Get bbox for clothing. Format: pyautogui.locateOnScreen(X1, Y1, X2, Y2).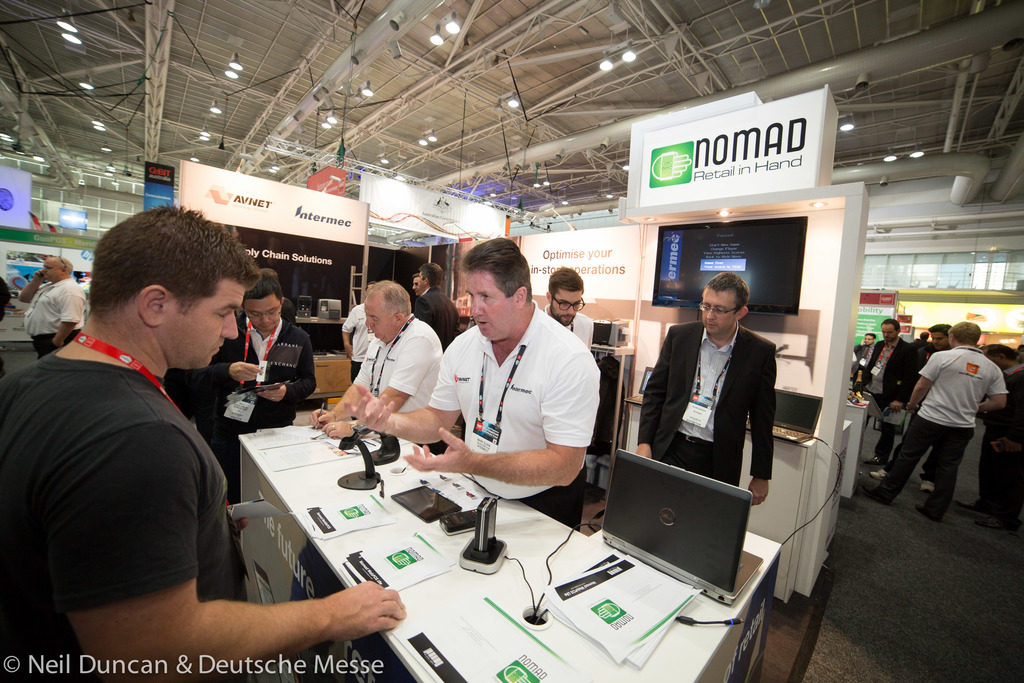
pyautogui.locateOnScreen(636, 318, 771, 487).
